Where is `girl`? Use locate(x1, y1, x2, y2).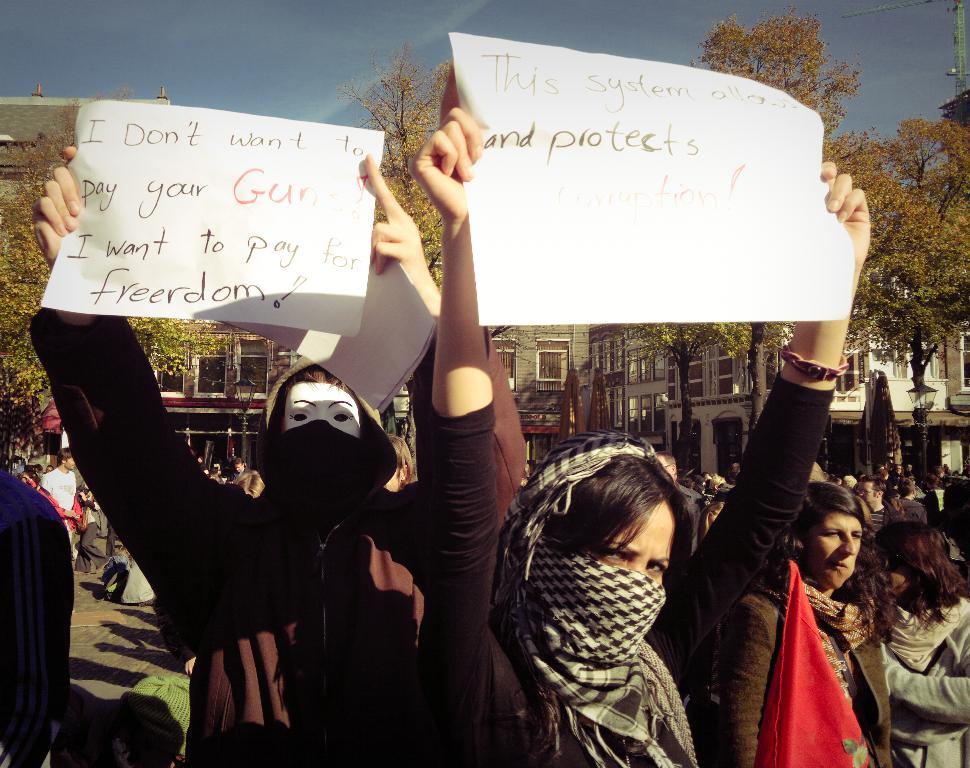
locate(24, 137, 526, 767).
